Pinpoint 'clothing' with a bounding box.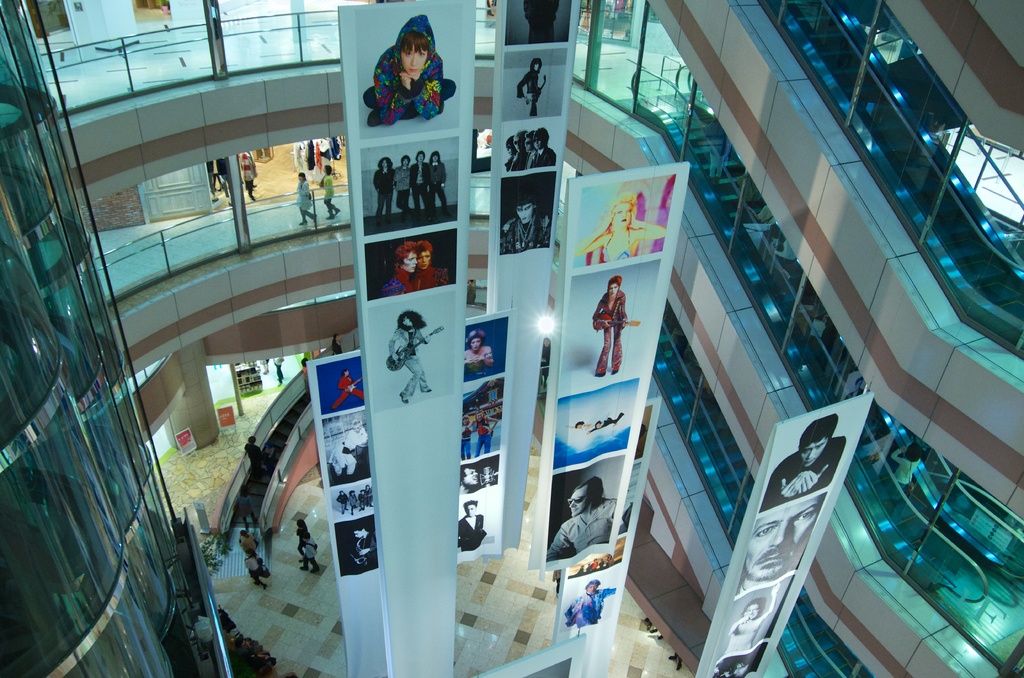
detection(303, 370, 314, 399).
